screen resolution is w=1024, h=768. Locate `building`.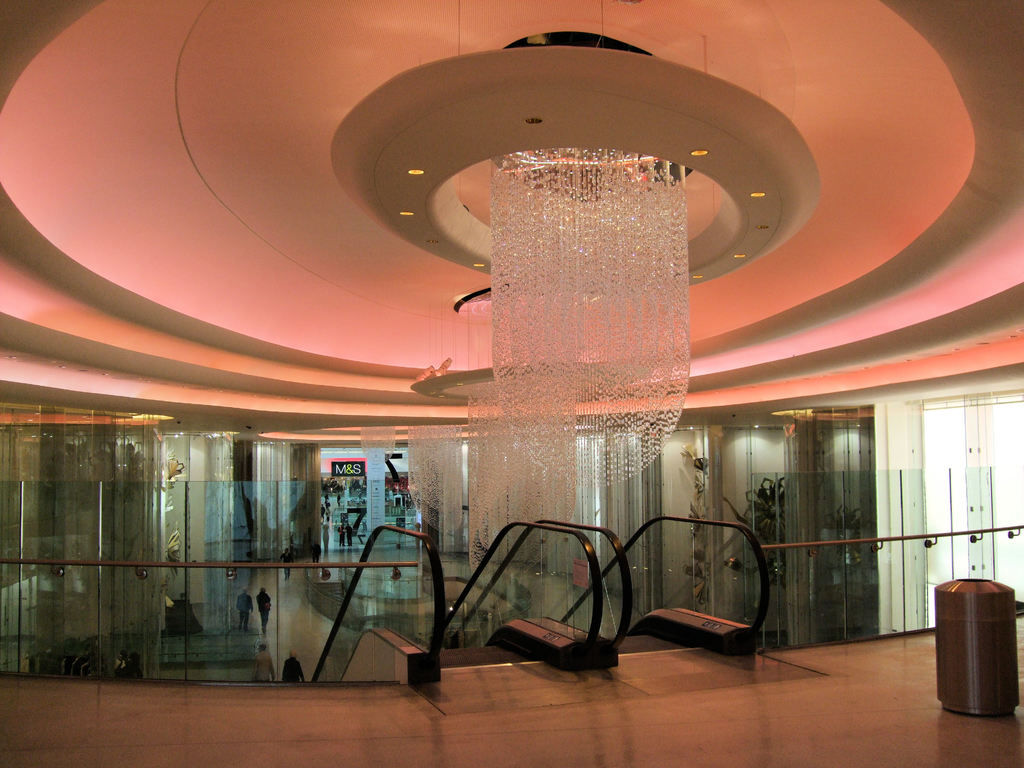
[left=0, top=6, right=1023, bottom=767].
